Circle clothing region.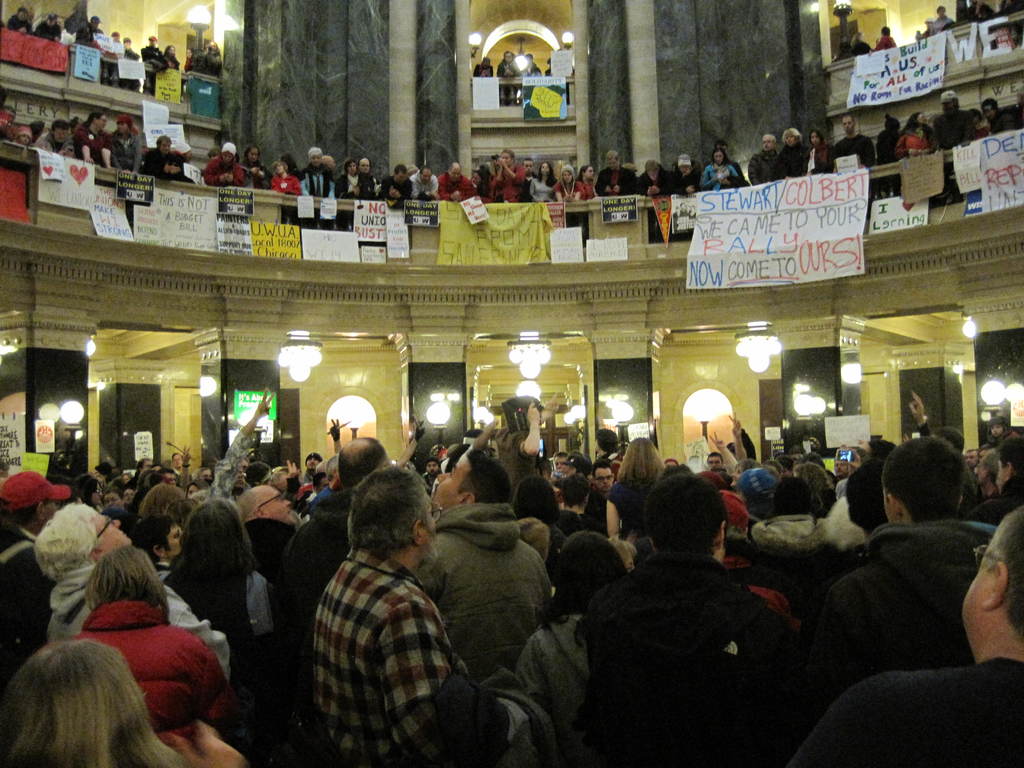
Region: <box>415,500,547,682</box>.
